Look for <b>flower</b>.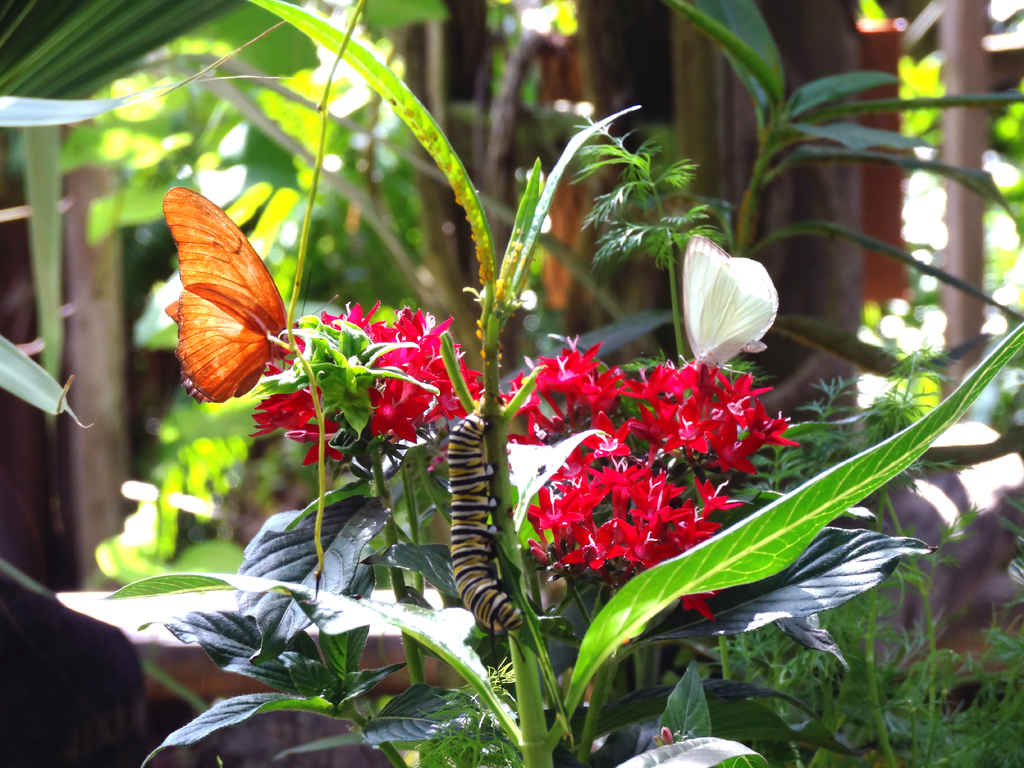
Found: {"left": 246, "top": 295, "right": 483, "bottom": 479}.
